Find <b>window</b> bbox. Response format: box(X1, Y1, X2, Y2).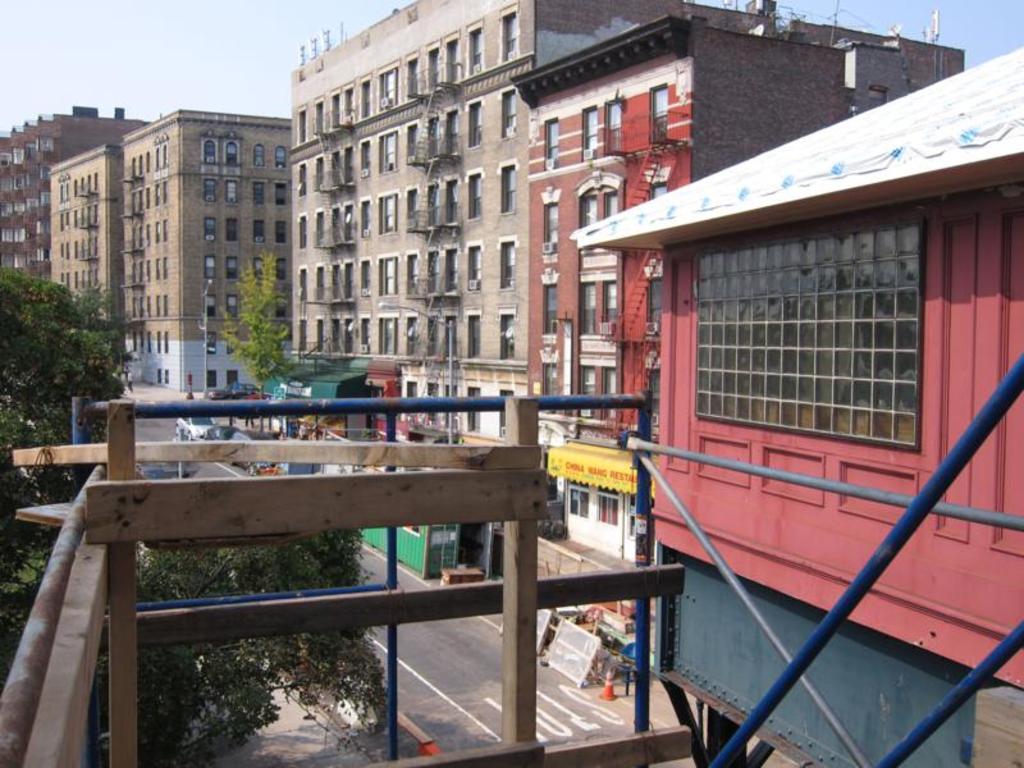
box(315, 264, 330, 305).
